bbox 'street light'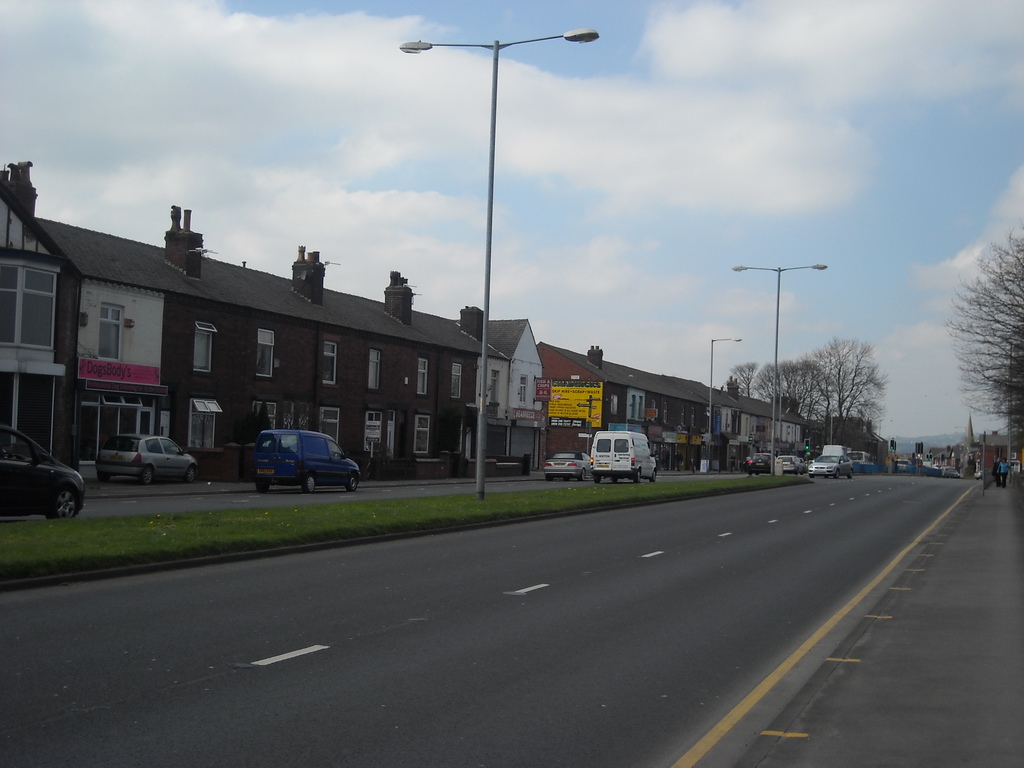
730, 261, 827, 474
